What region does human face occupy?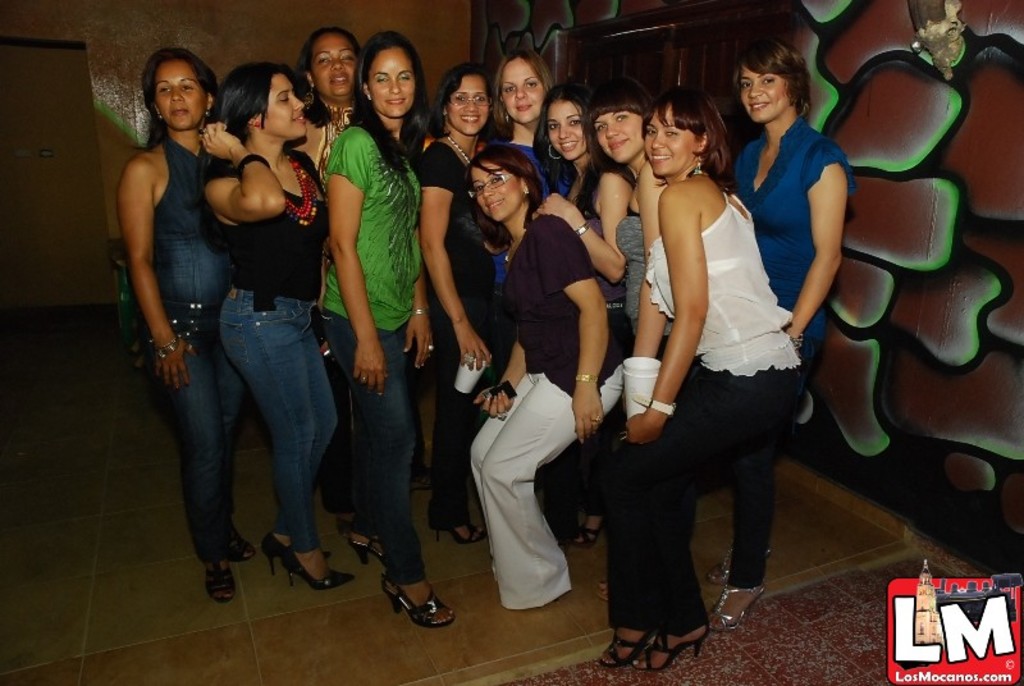
[x1=445, y1=74, x2=489, y2=133].
